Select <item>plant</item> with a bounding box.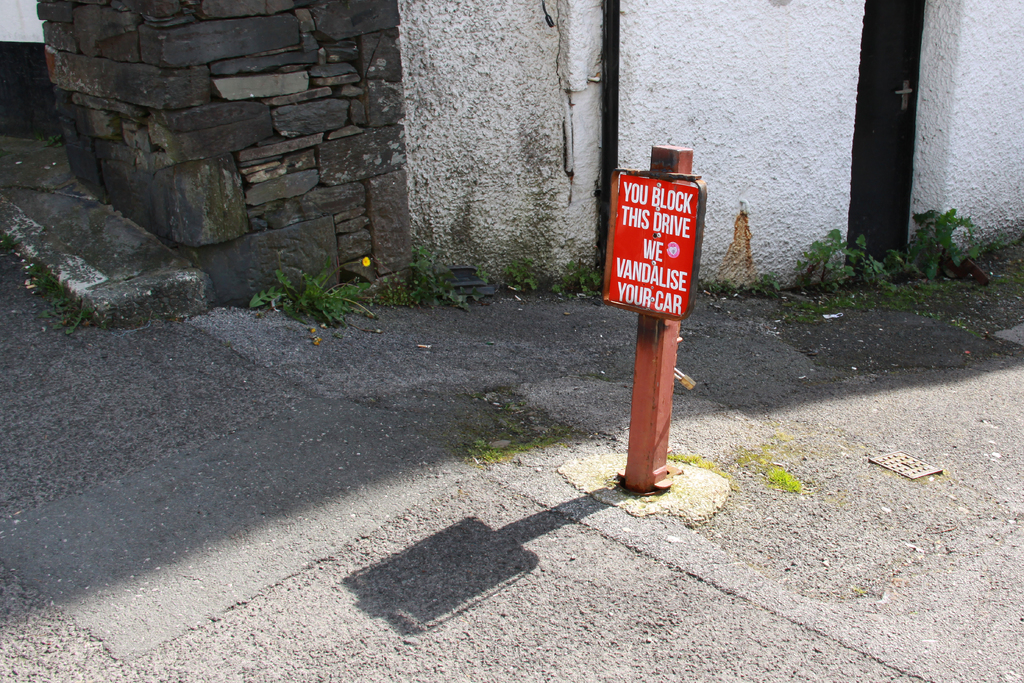
bbox=(762, 462, 801, 490).
